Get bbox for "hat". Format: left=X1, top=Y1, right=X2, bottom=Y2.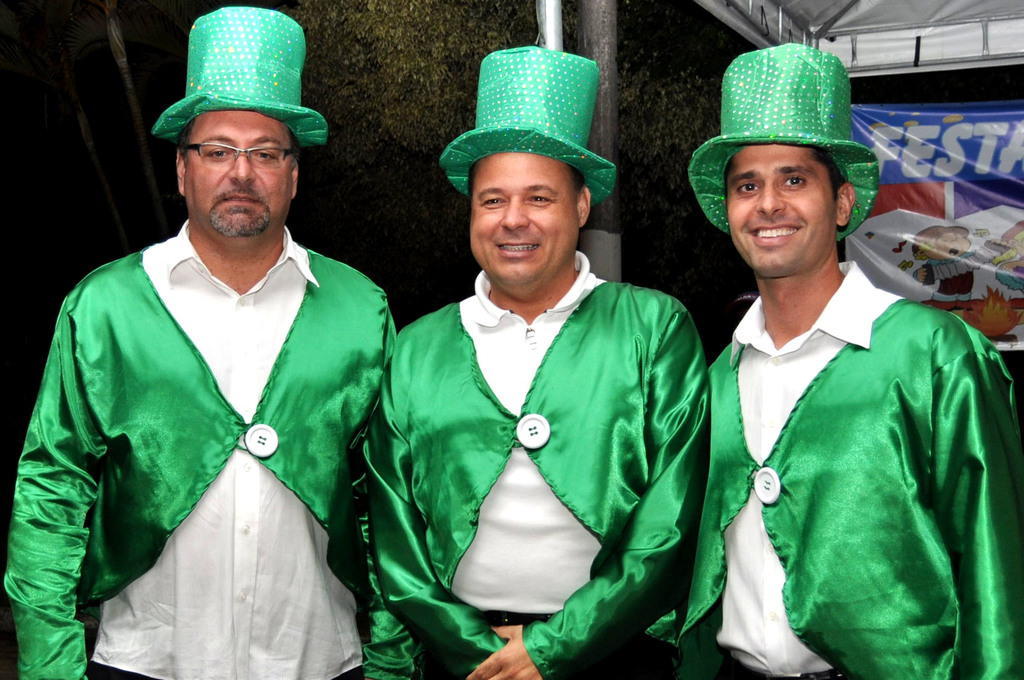
left=152, top=5, right=330, bottom=151.
